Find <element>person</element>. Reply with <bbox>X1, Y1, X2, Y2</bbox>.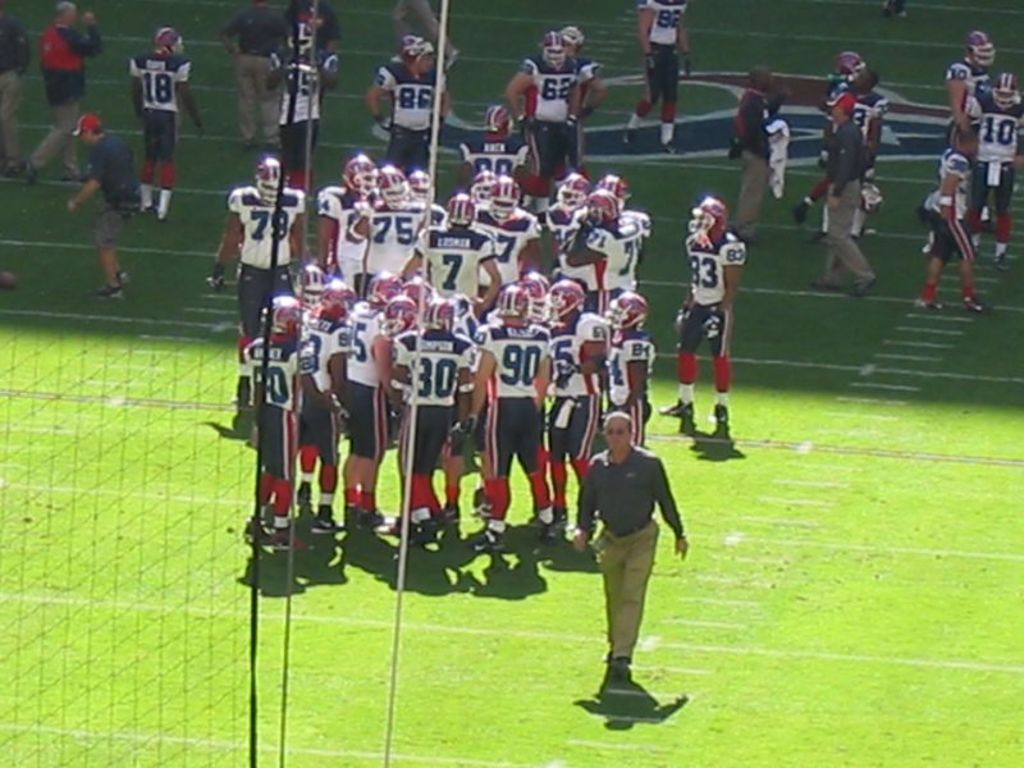
<bbox>384, 193, 513, 306</bbox>.
